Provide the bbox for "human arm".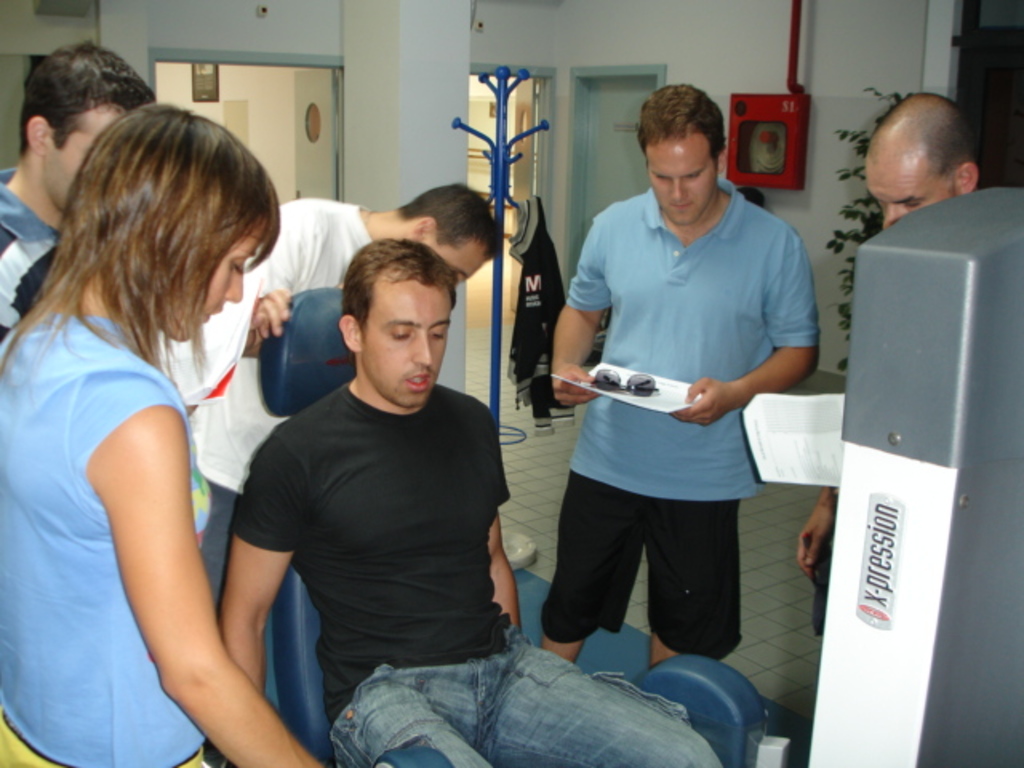
rect(222, 437, 314, 690).
